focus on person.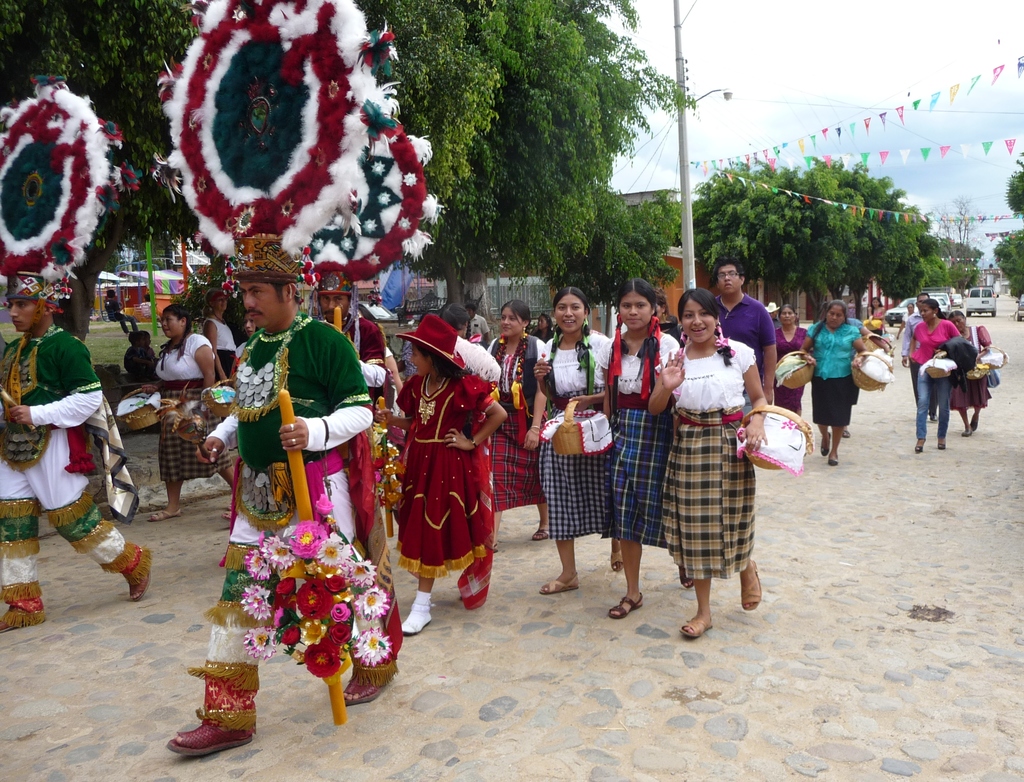
Focused at region(656, 298, 684, 340).
